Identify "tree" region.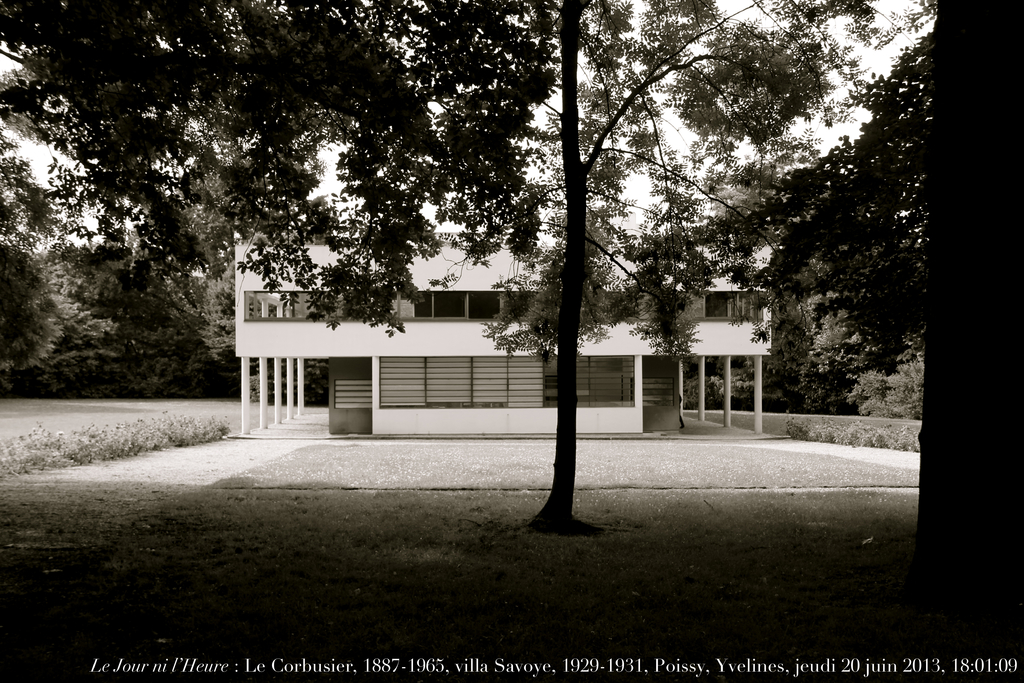
Region: 704 163 809 413.
